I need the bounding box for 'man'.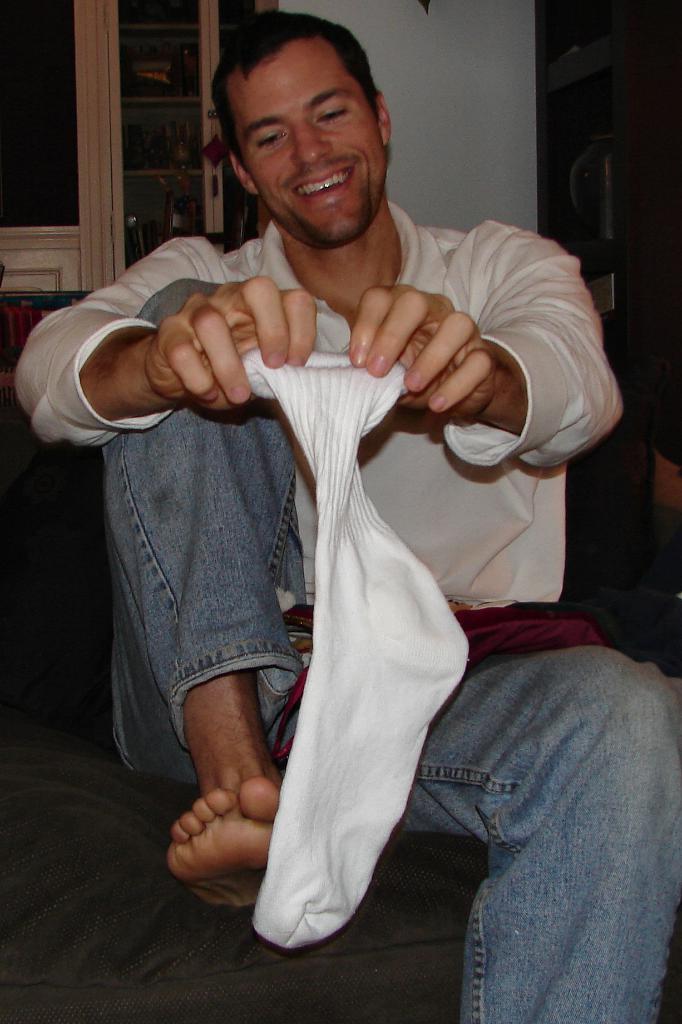
Here it is: 66, 58, 596, 944.
